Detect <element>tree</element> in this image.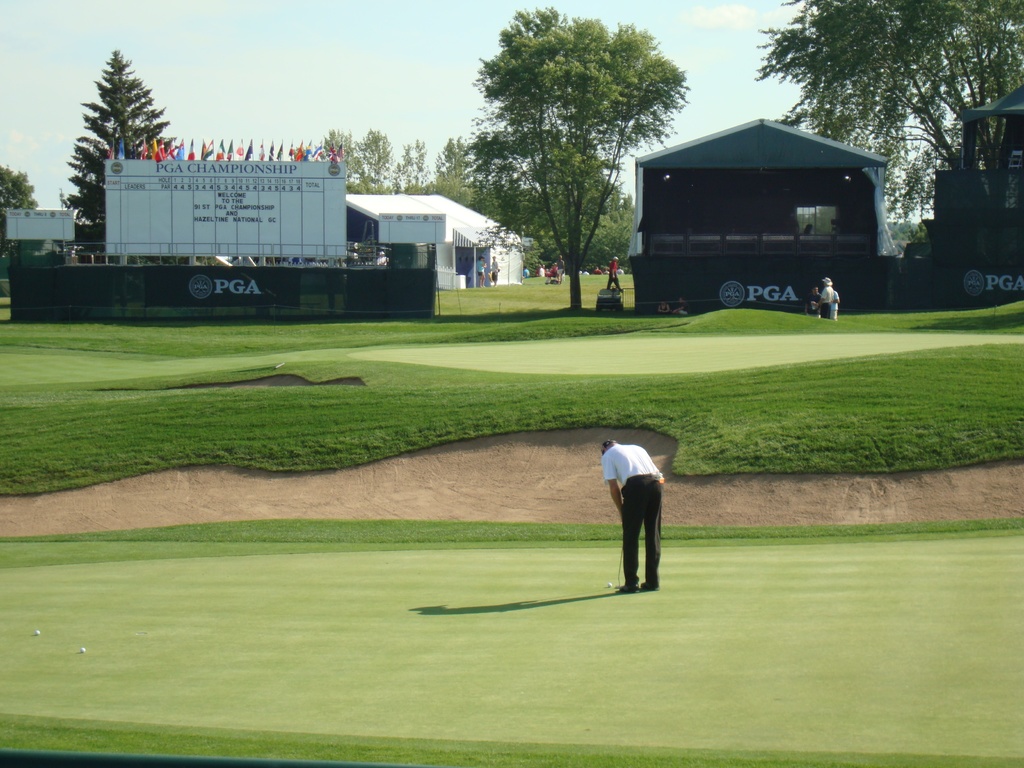
Detection: {"x1": 788, "y1": 0, "x2": 1023, "y2": 225}.
